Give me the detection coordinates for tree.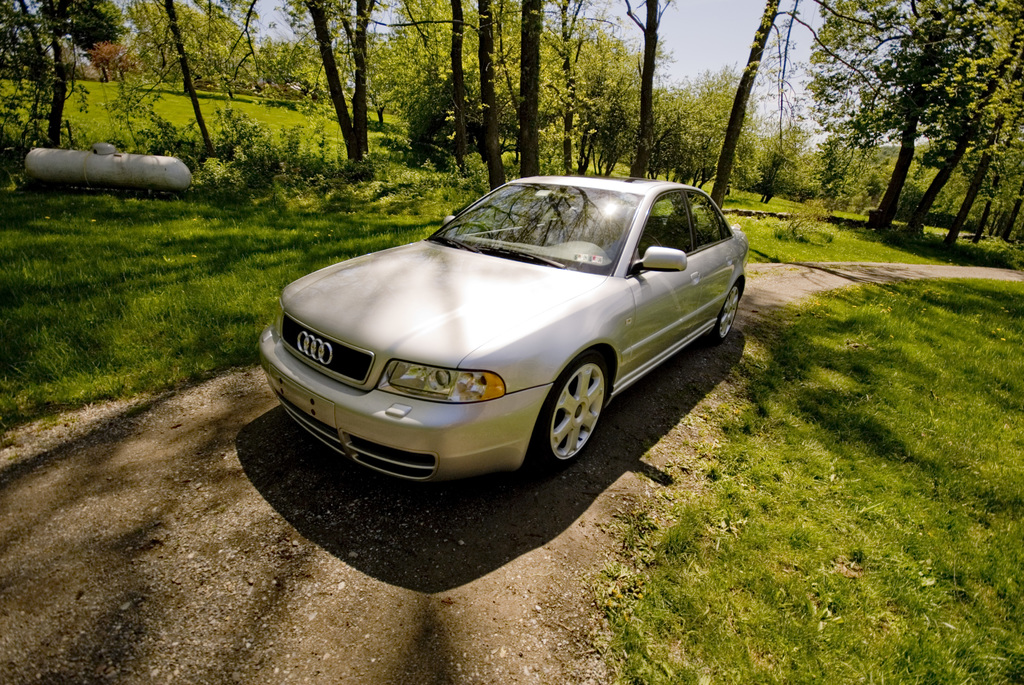
select_region(38, 0, 135, 144).
